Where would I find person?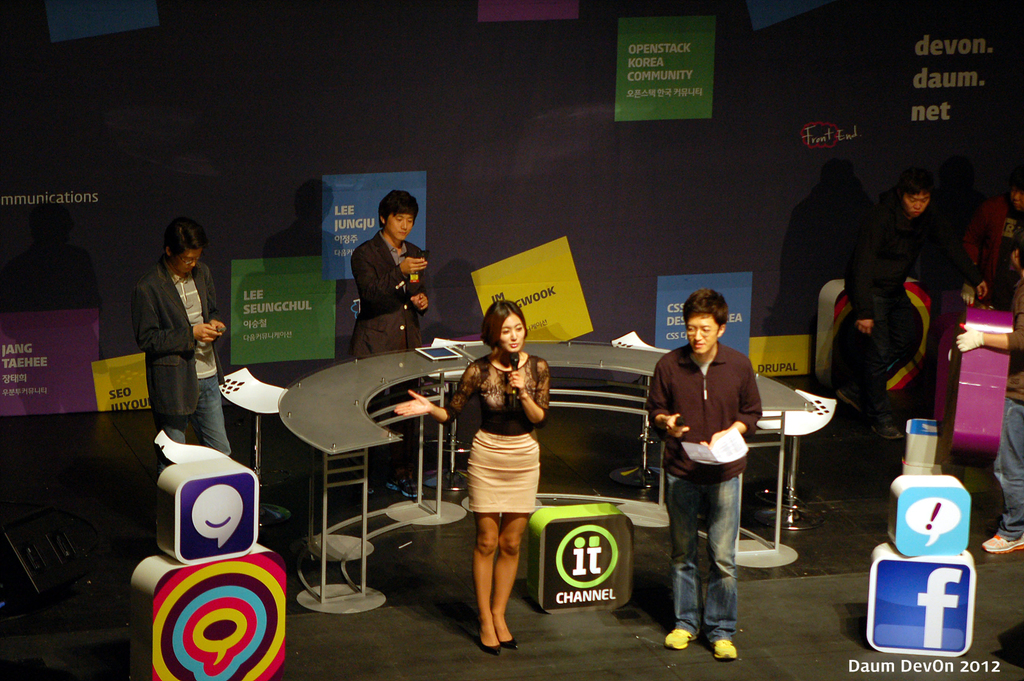
At [344,193,430,374].
